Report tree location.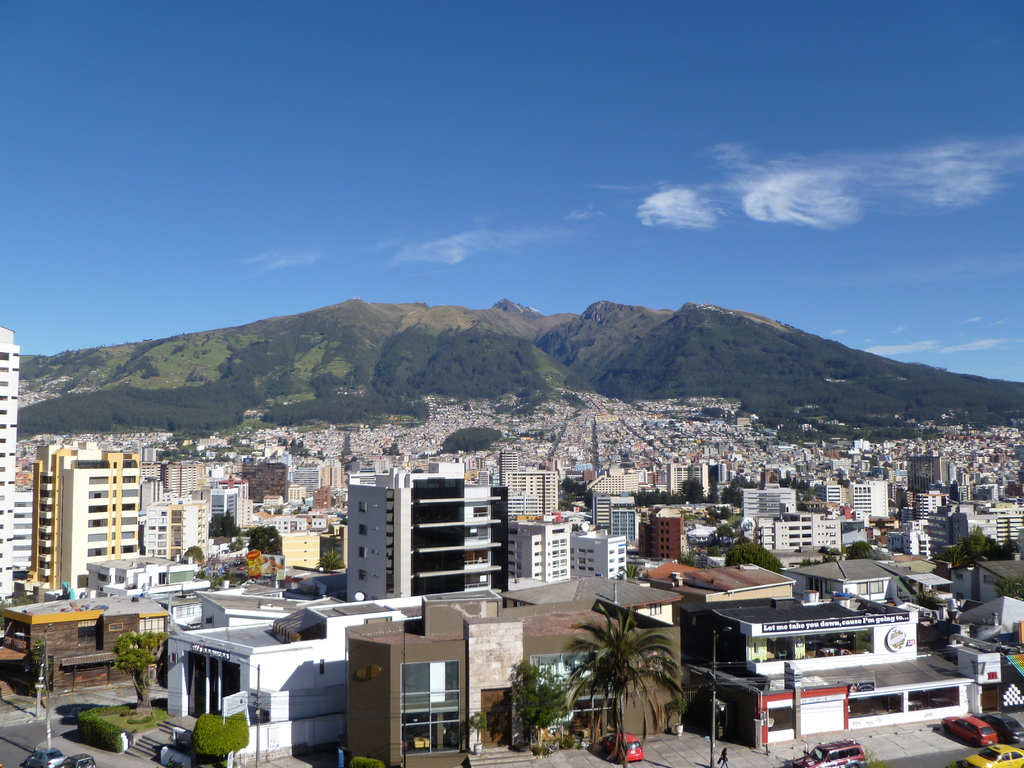
Report: {"left": 506, "top": 659, "right": 577, "bottom": 749}.
